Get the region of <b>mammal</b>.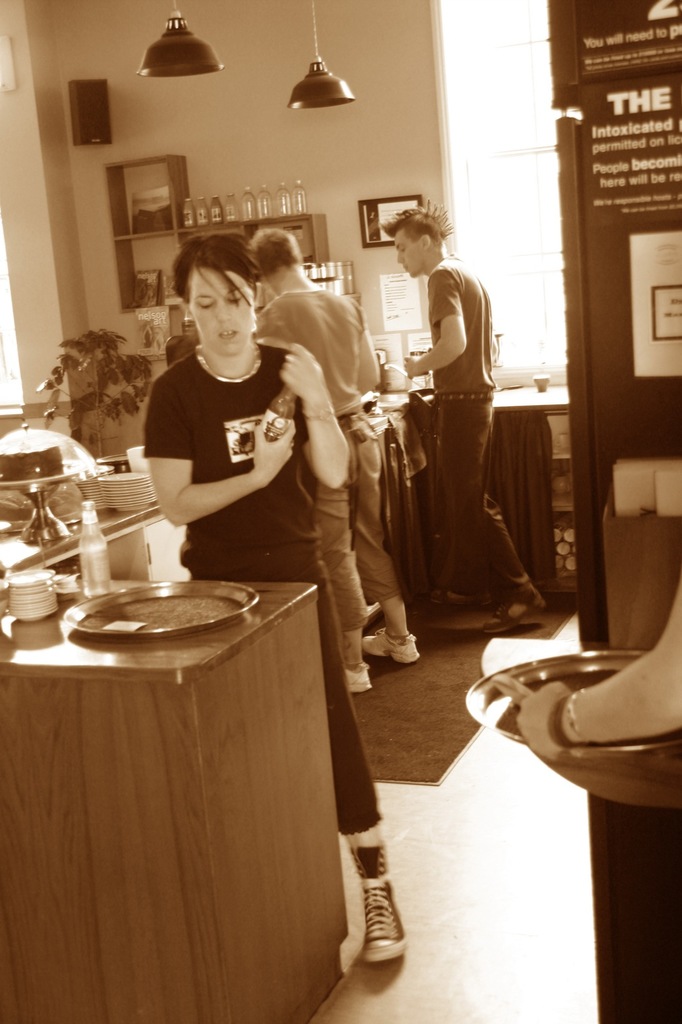
<region>140, 230, 387, 972</region>.
